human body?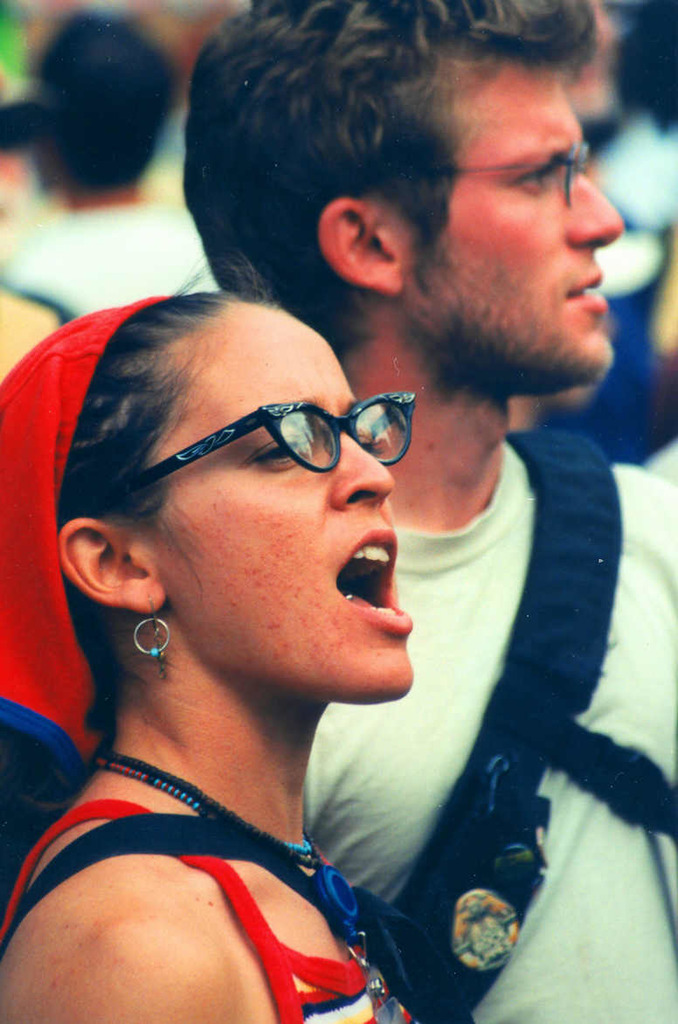
[182,0,677,1023]
